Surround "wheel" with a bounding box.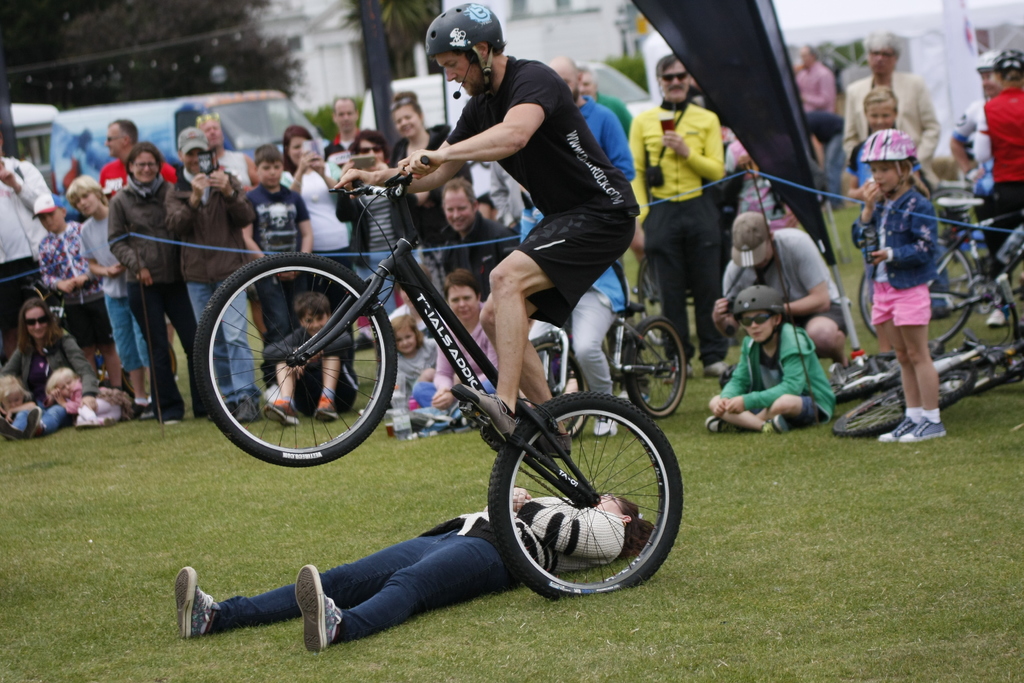
[477, 393, 675, 588].
